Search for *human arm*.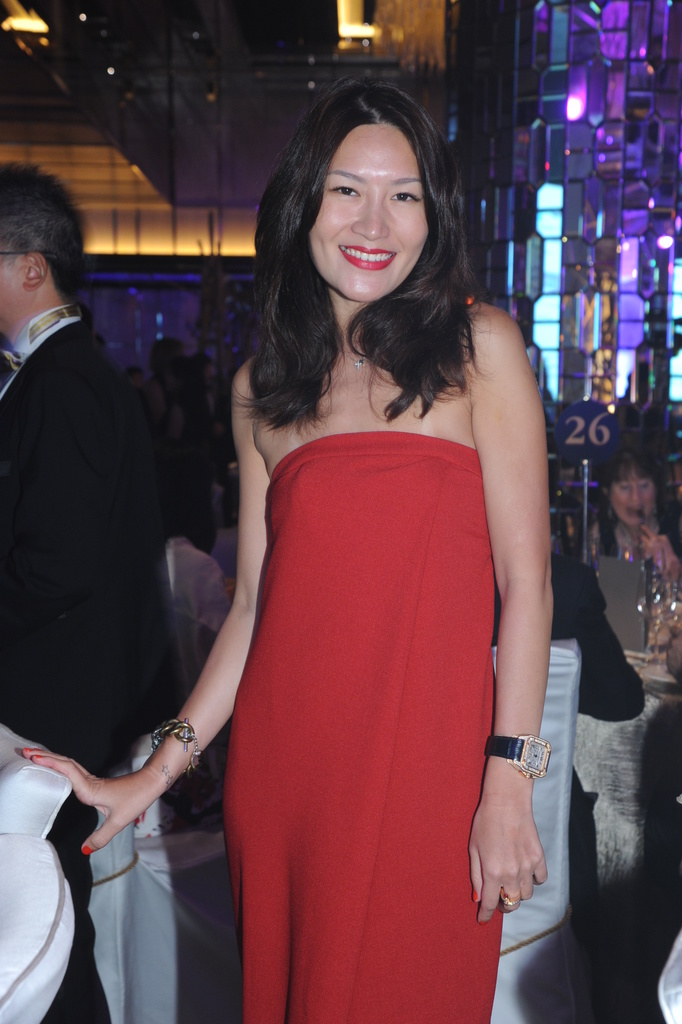
Found at crop(15, 350, 281, 854).
